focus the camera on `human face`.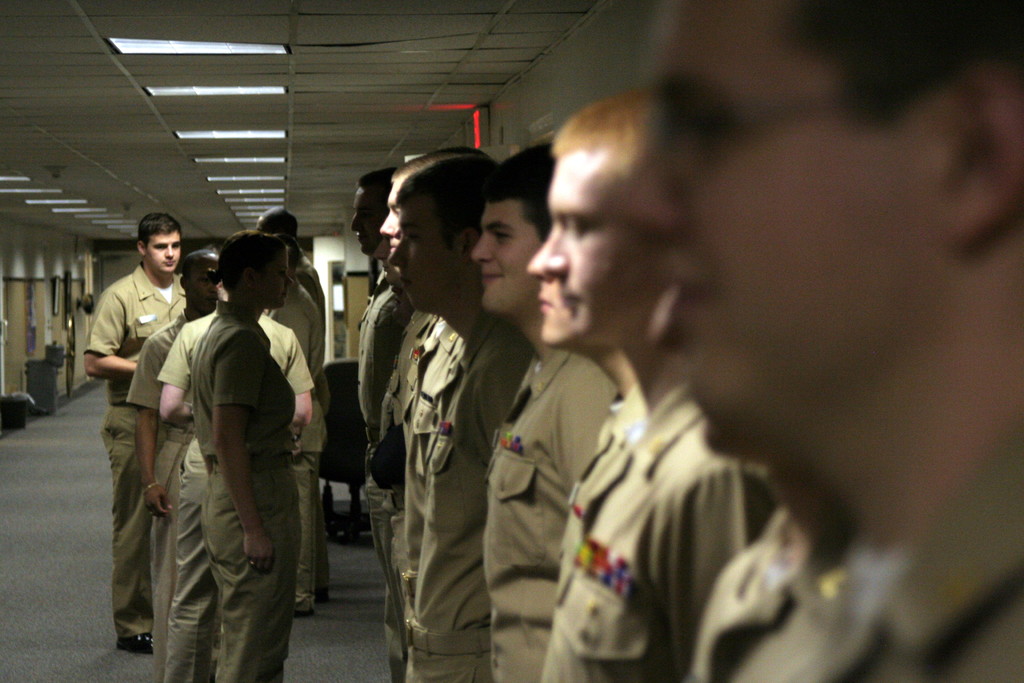
Focus region: [x1=196, y1=250, x2=216, y2=305].
